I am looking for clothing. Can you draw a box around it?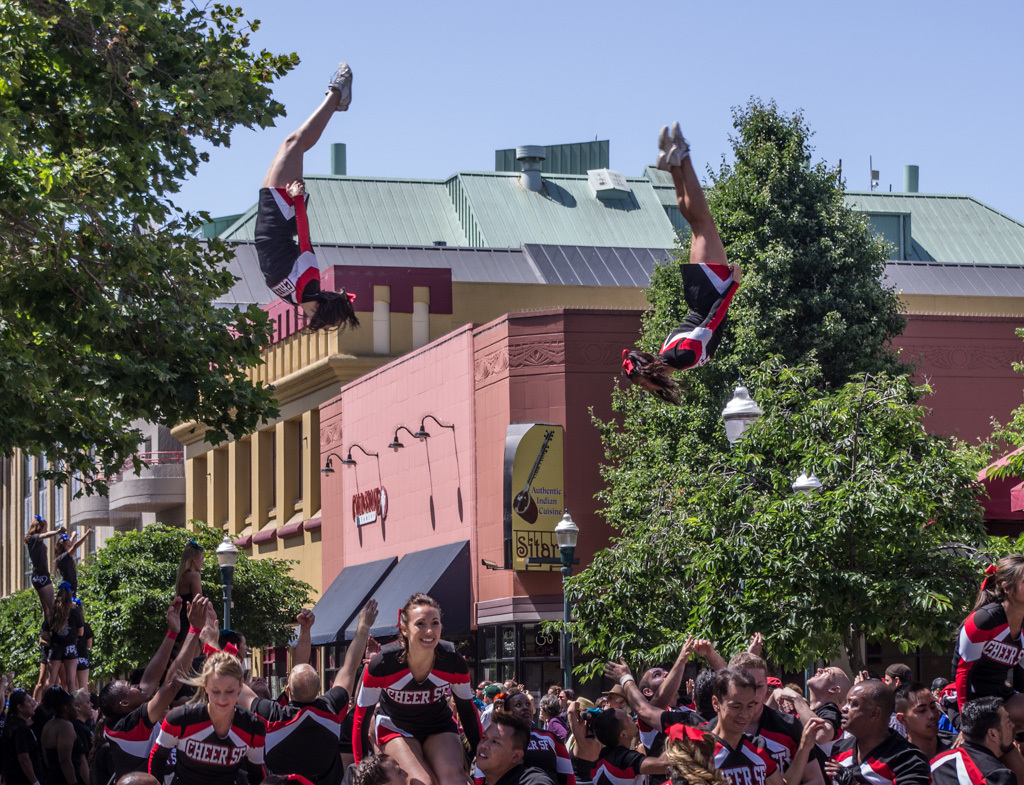
Sure, the bounding box is {"left": 44, "top": 612, "right": 94, "bottom": 662}.
